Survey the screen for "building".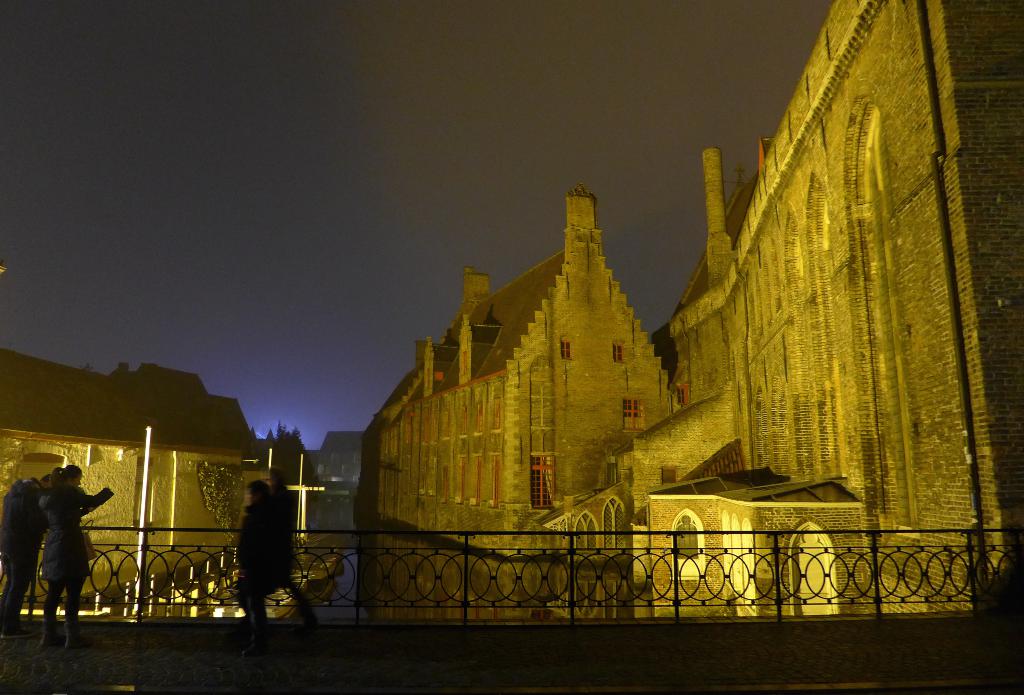
Survey found: detection(353, 0, 1023, 616).
